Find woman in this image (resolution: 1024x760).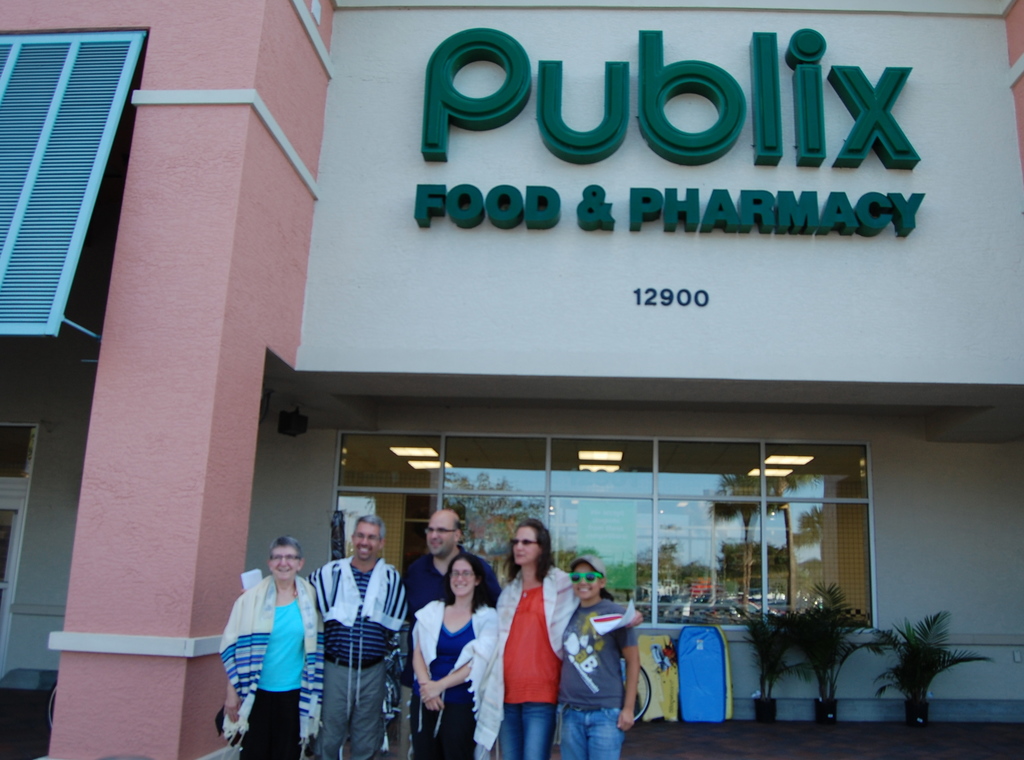
[406,554,496,759].
